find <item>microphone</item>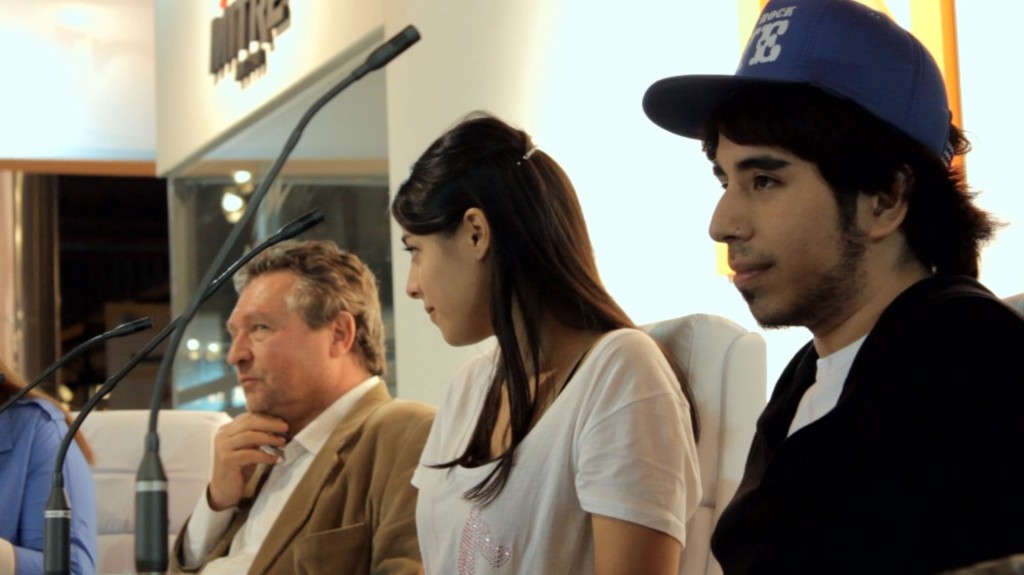
[left=101, top=313, right=152, bottom=342]
